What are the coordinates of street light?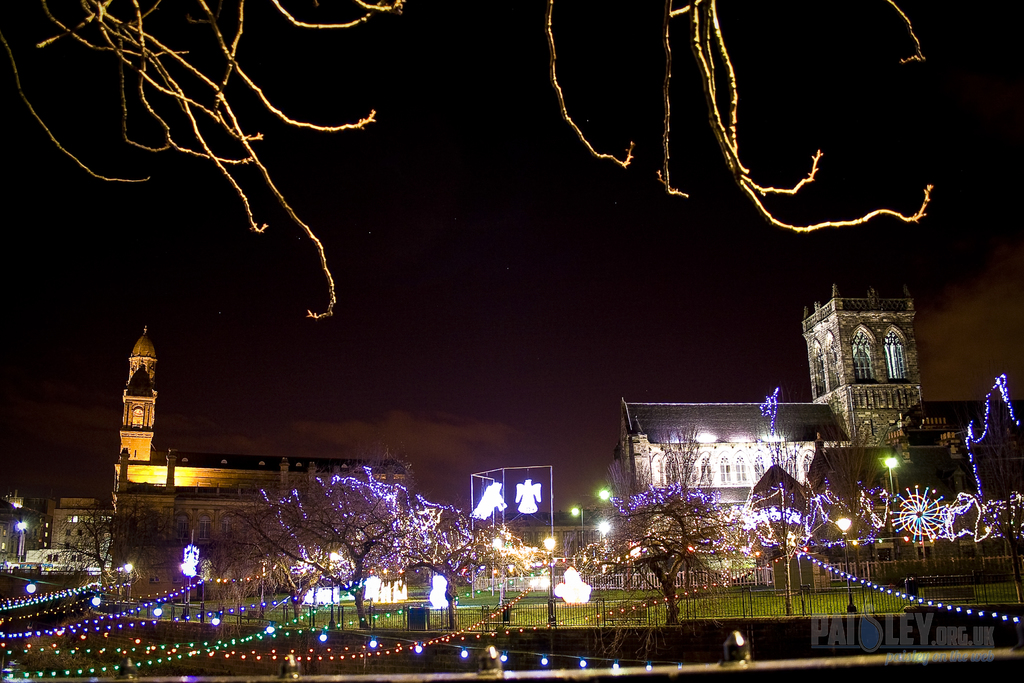
[x1=328, y1=548, x2=343, y2=625].
